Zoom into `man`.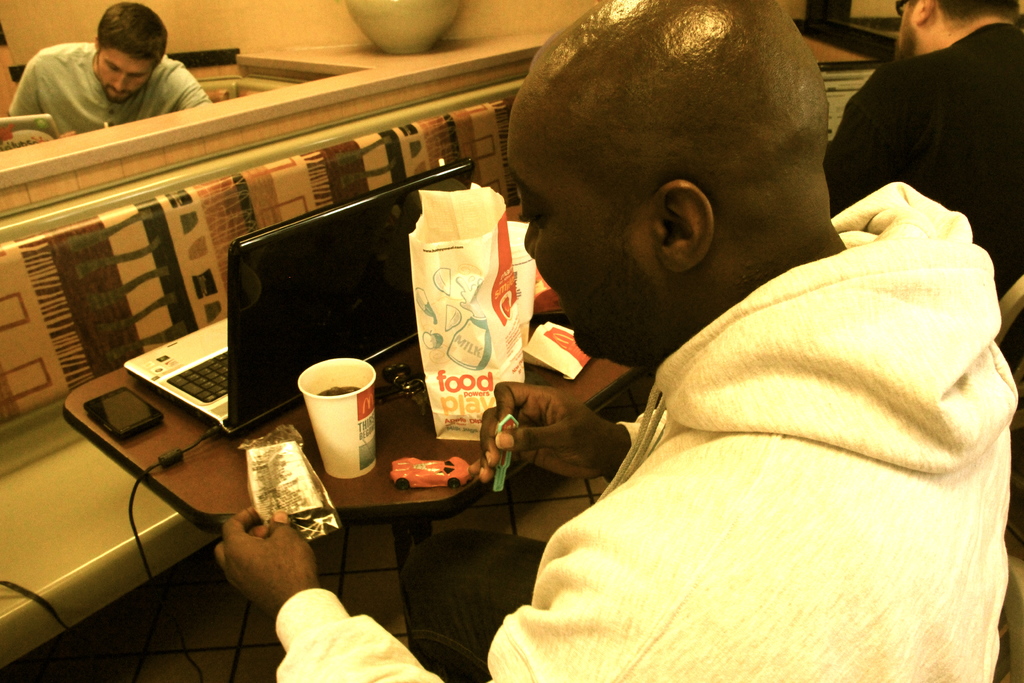
Zoom target: crop(13, 9, 223, 128).
